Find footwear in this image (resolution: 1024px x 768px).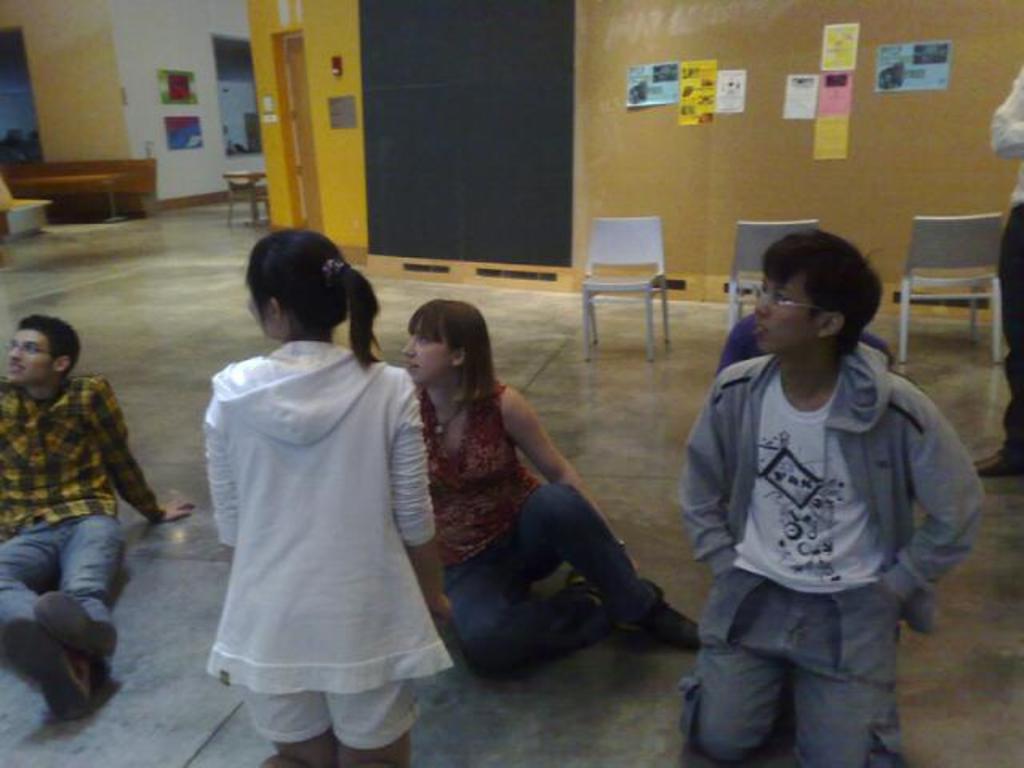
<bbox>978, 451, 1021, 480</bbox>.
